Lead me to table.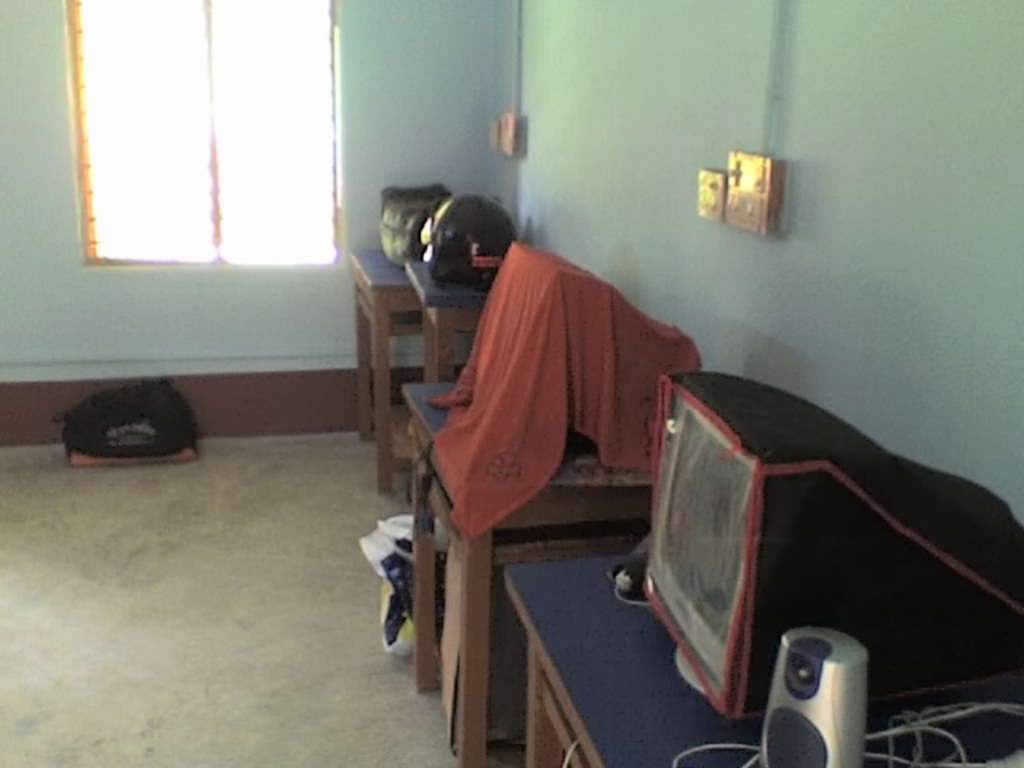
Lead to box(403, 267, 493, 386).
